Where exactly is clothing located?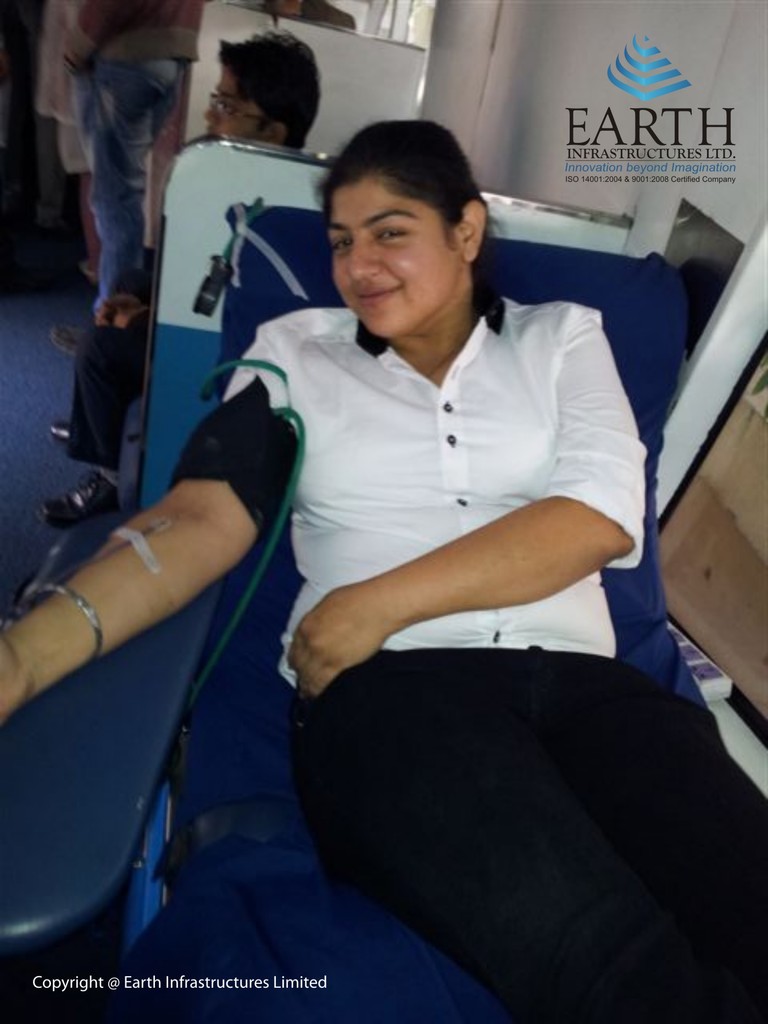
Its bounding box is {"x1": 65, "y1": 319, "x2": 157, "y2": 454}.
